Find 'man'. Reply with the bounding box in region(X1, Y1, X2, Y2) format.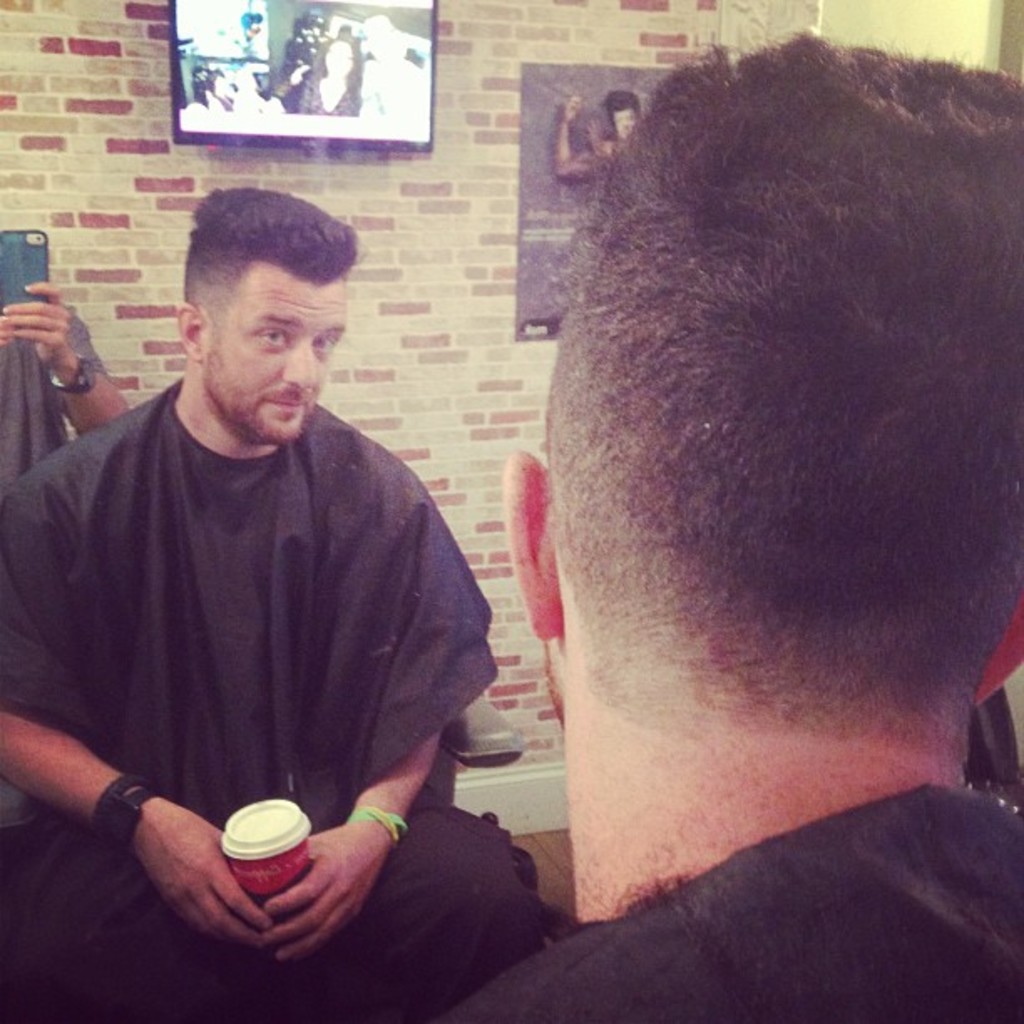
region(361, 12, 432, 110).
